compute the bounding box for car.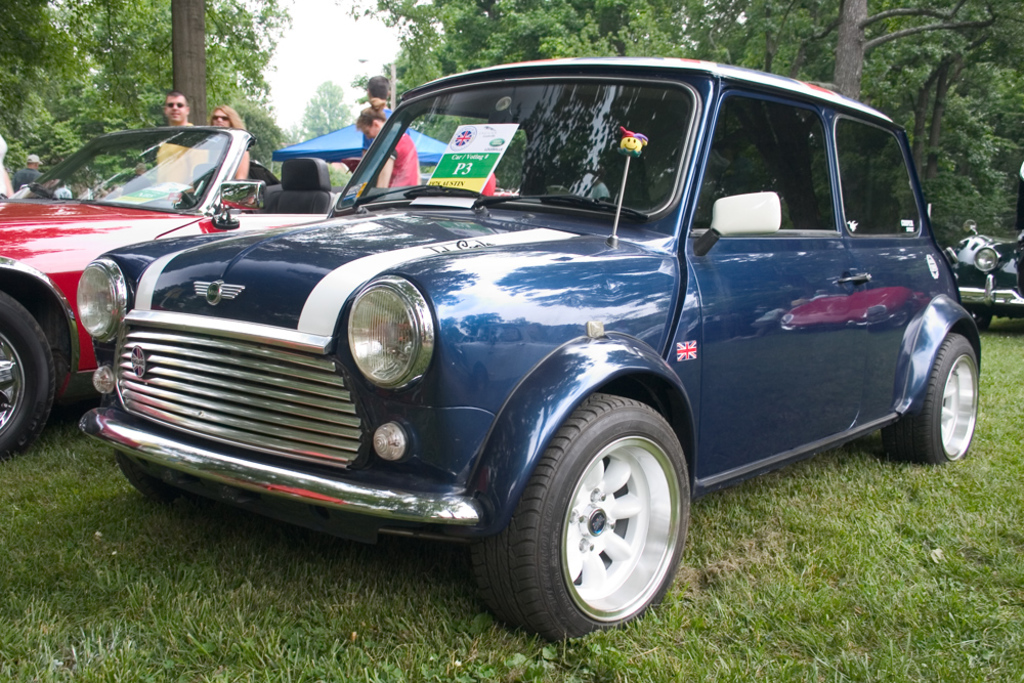
(0,129,343,464).
